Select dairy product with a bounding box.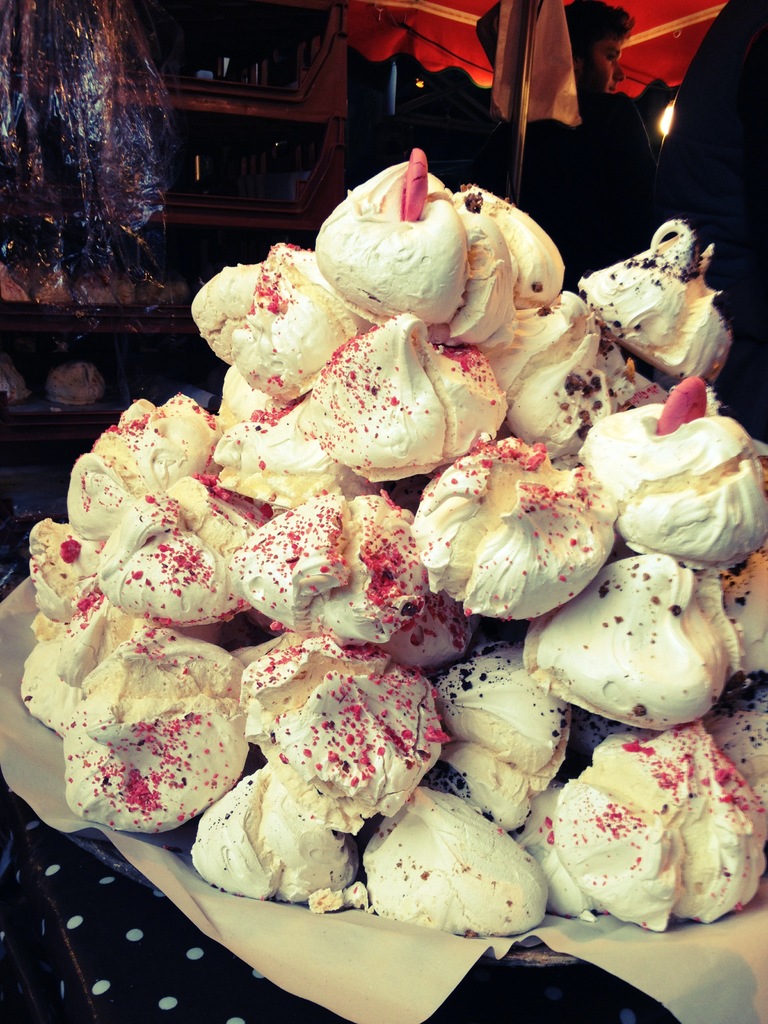
select_region(456, 181, 554, 326).
